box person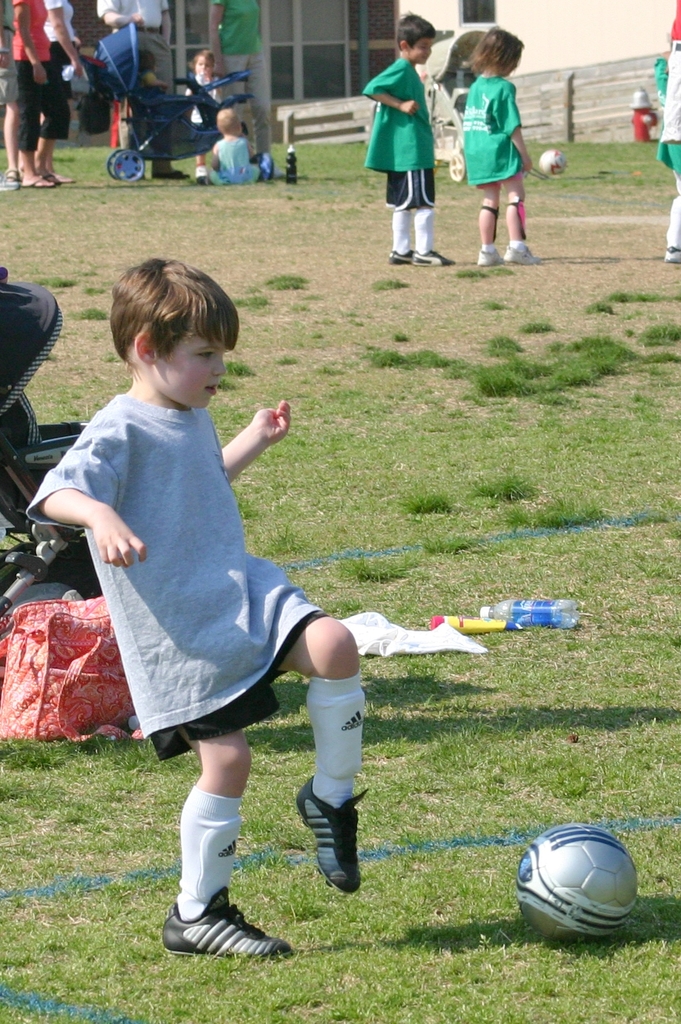
<bbox>457, 22, 553, 281</bbox>
